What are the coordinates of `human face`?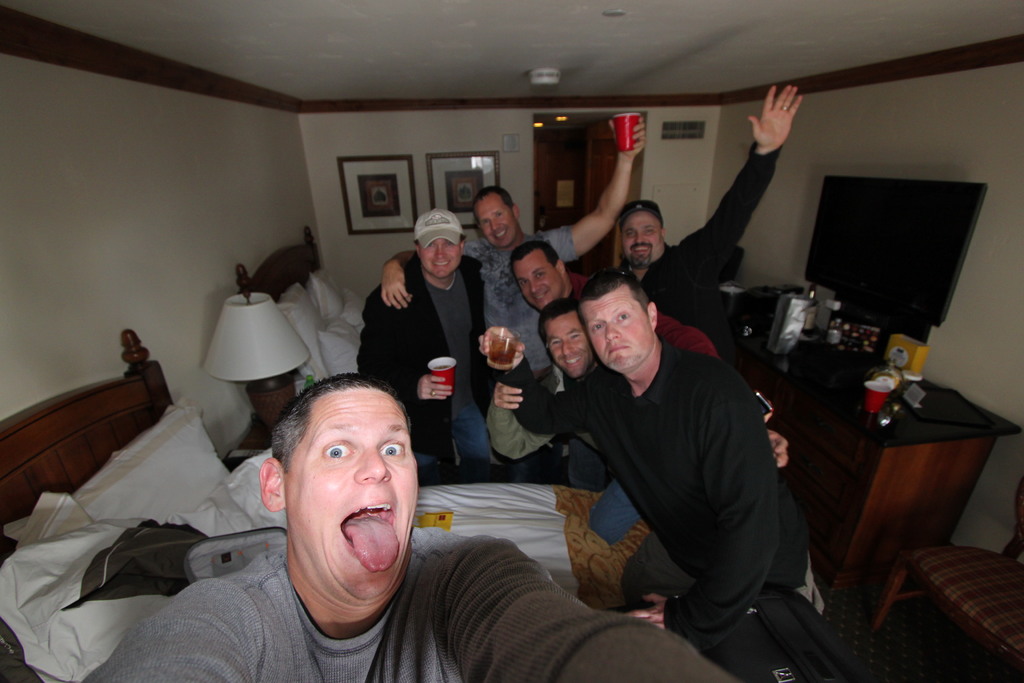
locate(286, 385, 420, 598).
